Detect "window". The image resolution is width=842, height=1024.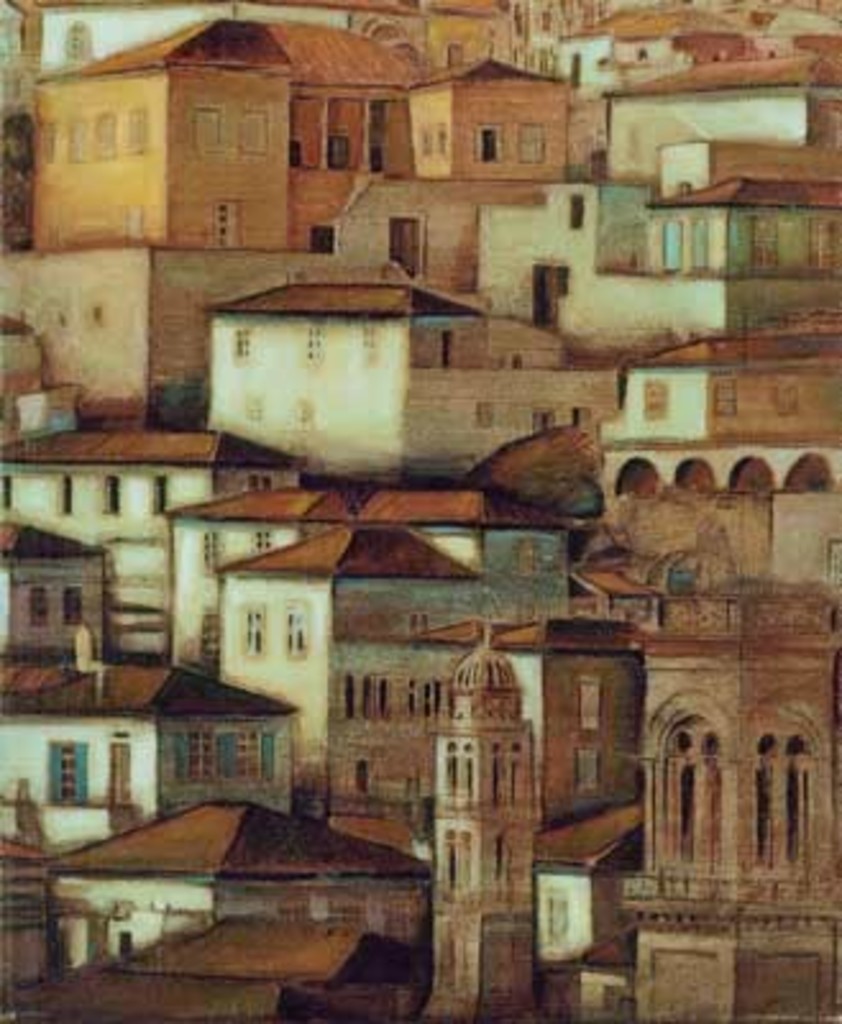
(151, 474, 171, 520).
